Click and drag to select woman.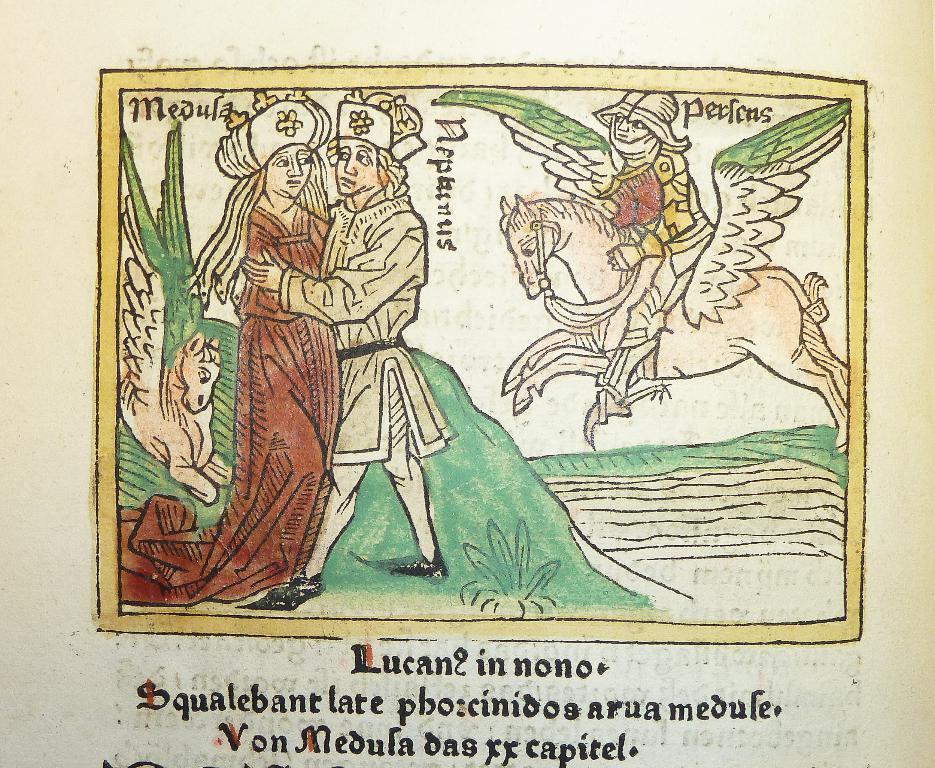
Selection: region(114, 87, 339, 604).
